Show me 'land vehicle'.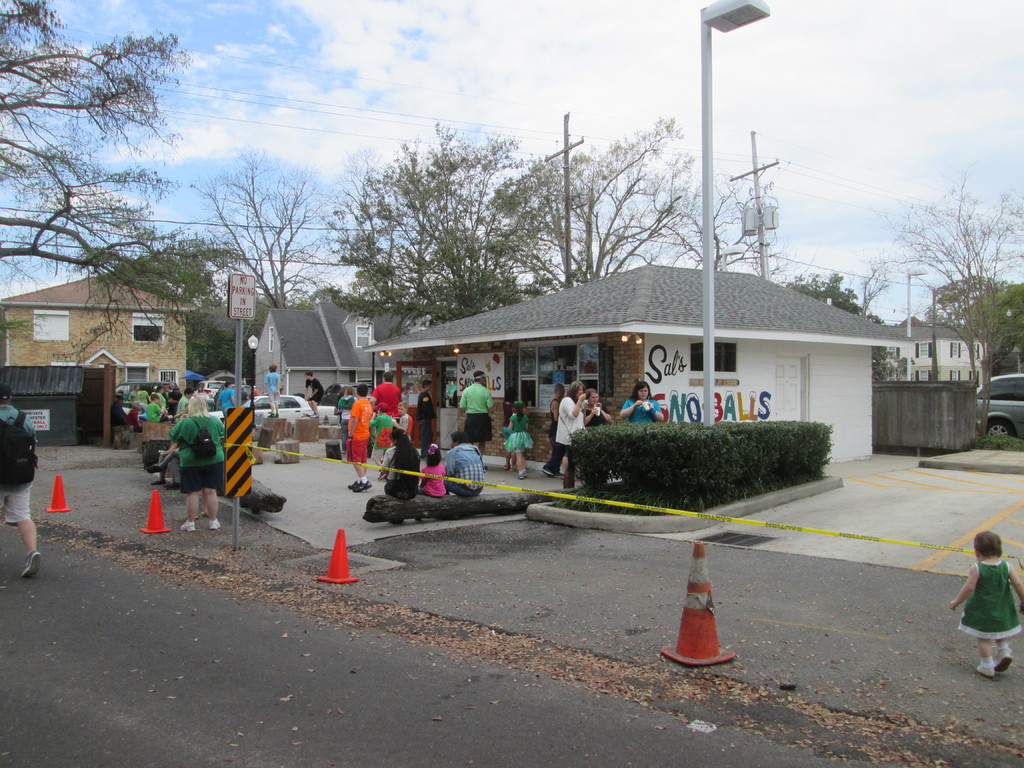
'land vehicle' is here: <region>113, 385, 176, 393</region>.
